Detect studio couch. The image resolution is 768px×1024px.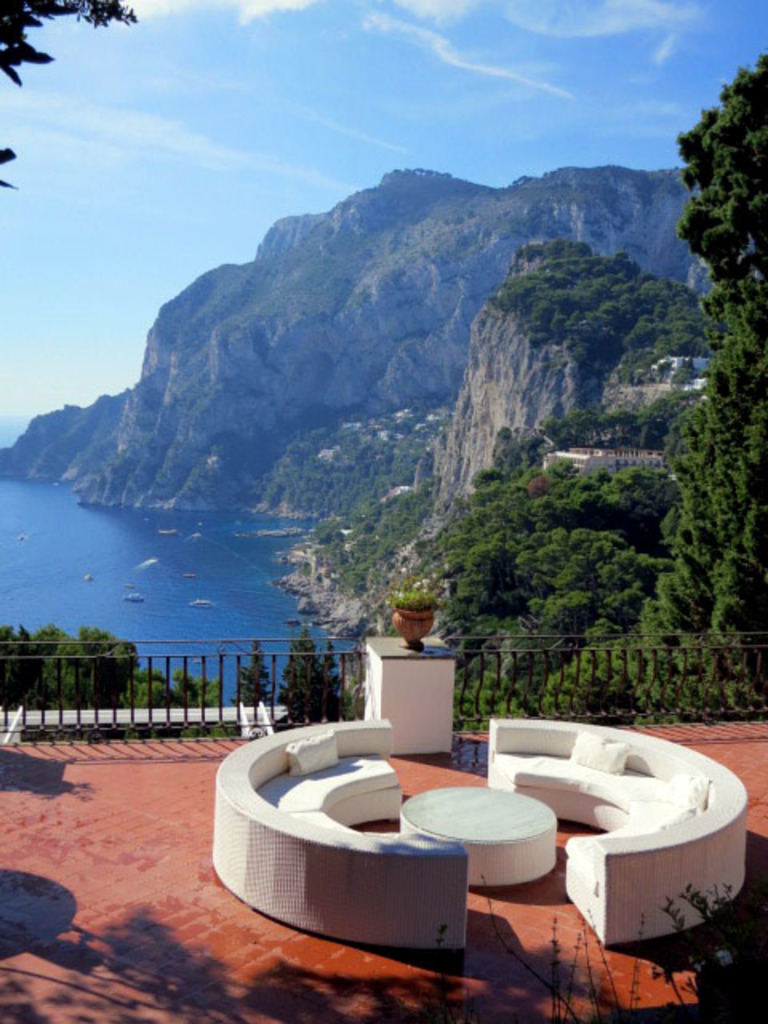
l=480, t=704, r=754, b=946.
